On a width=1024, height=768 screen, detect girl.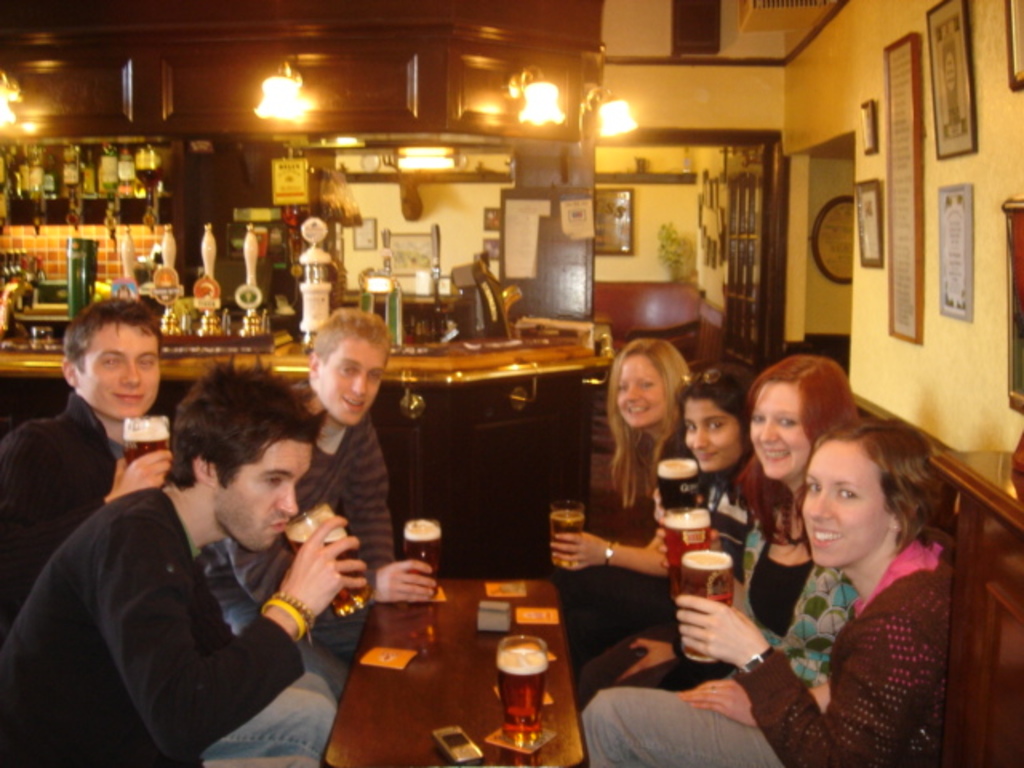
select_region(554, 338, 690, 683).
